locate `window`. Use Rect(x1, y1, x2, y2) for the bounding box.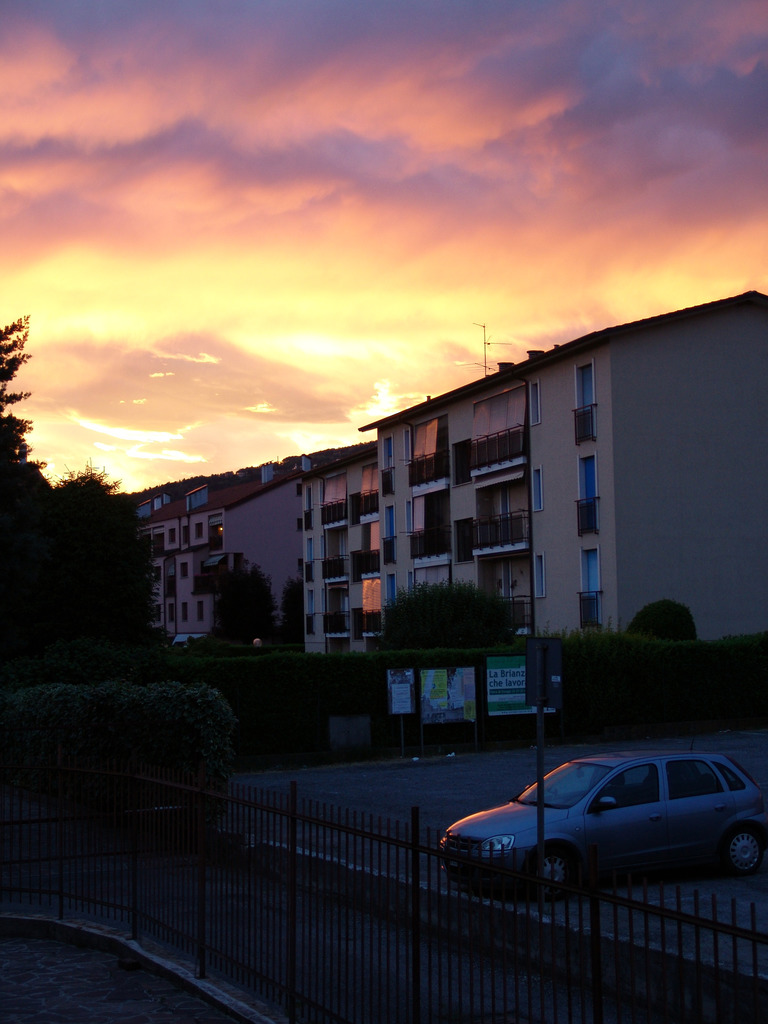
Rect(532, 553, 547, 598).
